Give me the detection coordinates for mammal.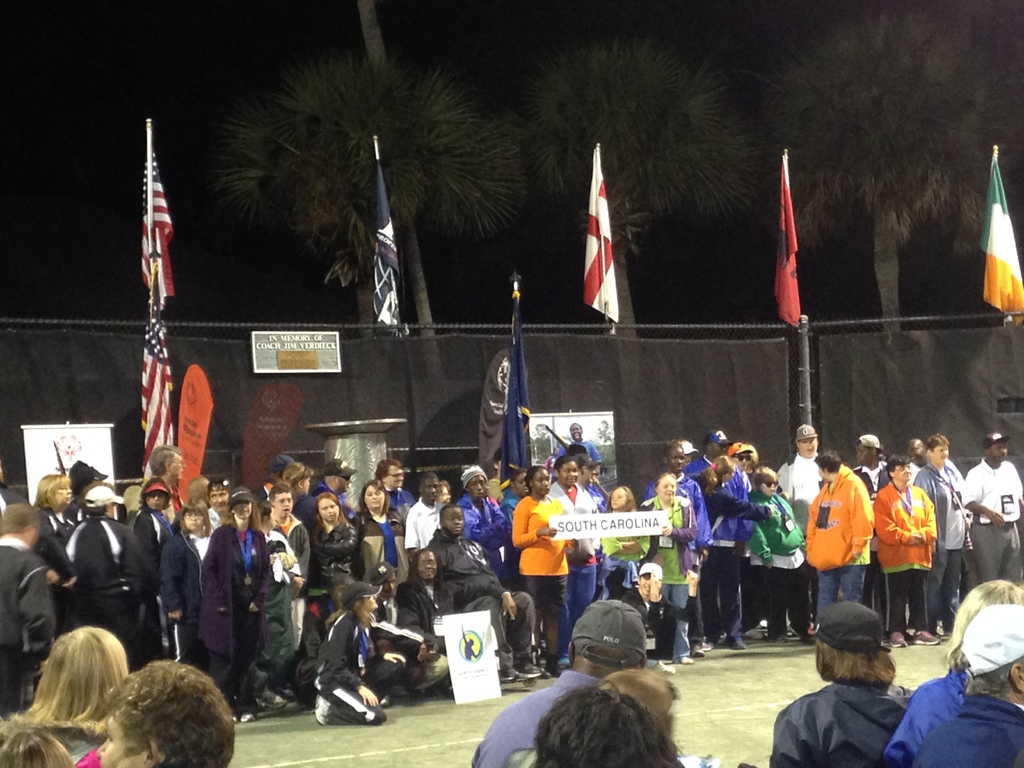
408 552 514 703.
